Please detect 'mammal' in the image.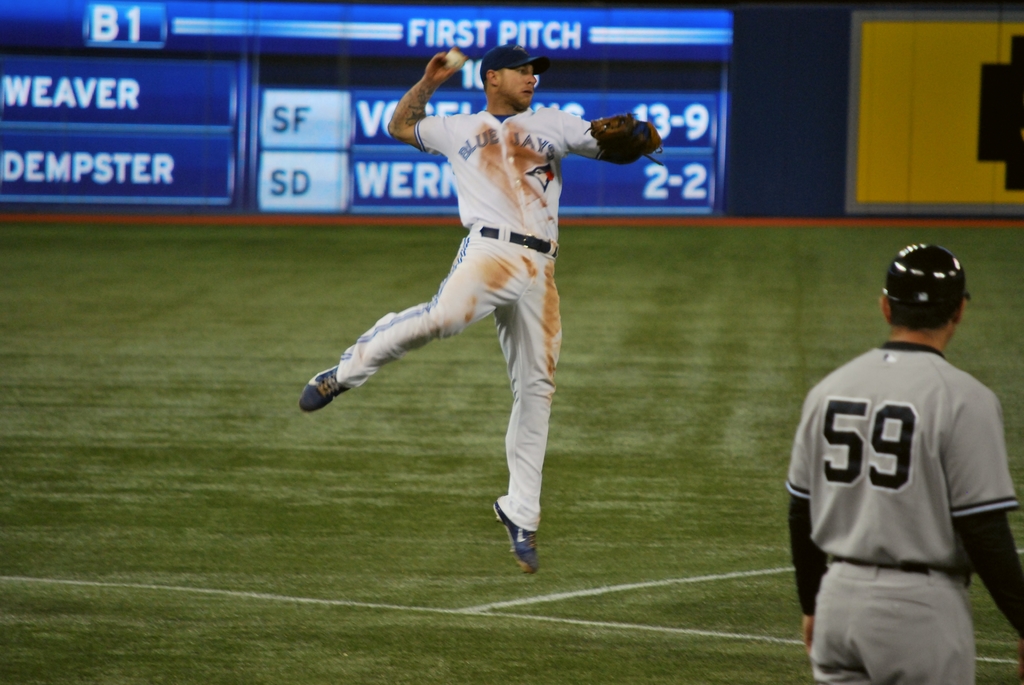
locate(776, 242, 1023, 681).
